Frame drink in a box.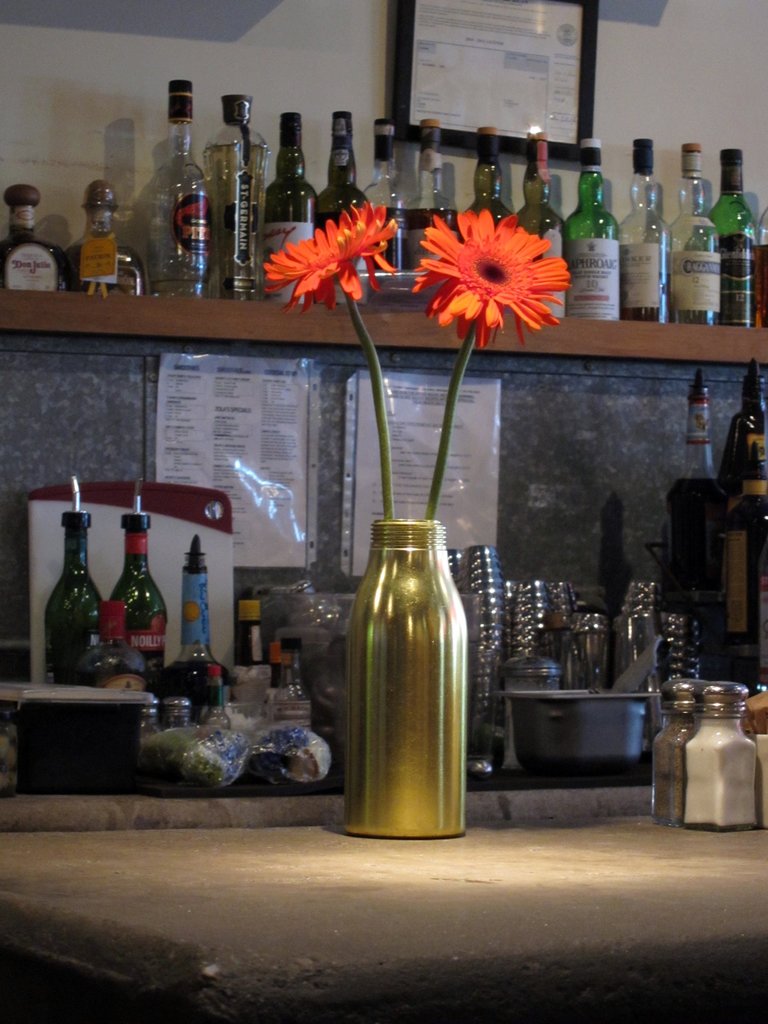
671/250/723/322.
